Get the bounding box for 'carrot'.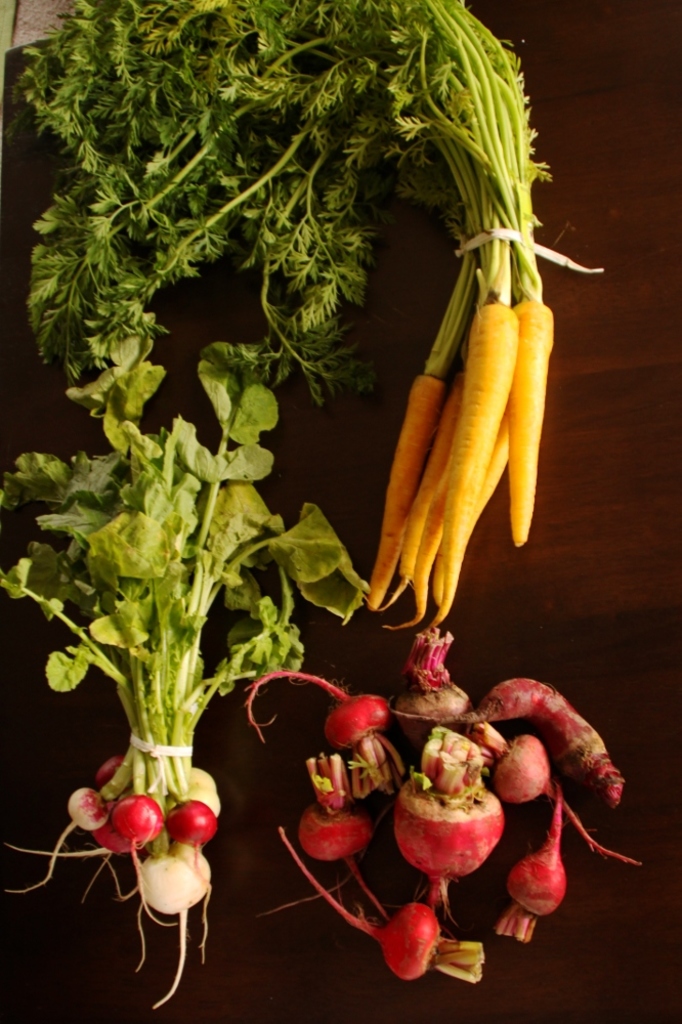
bbox=(430, 299, 520, 629).
